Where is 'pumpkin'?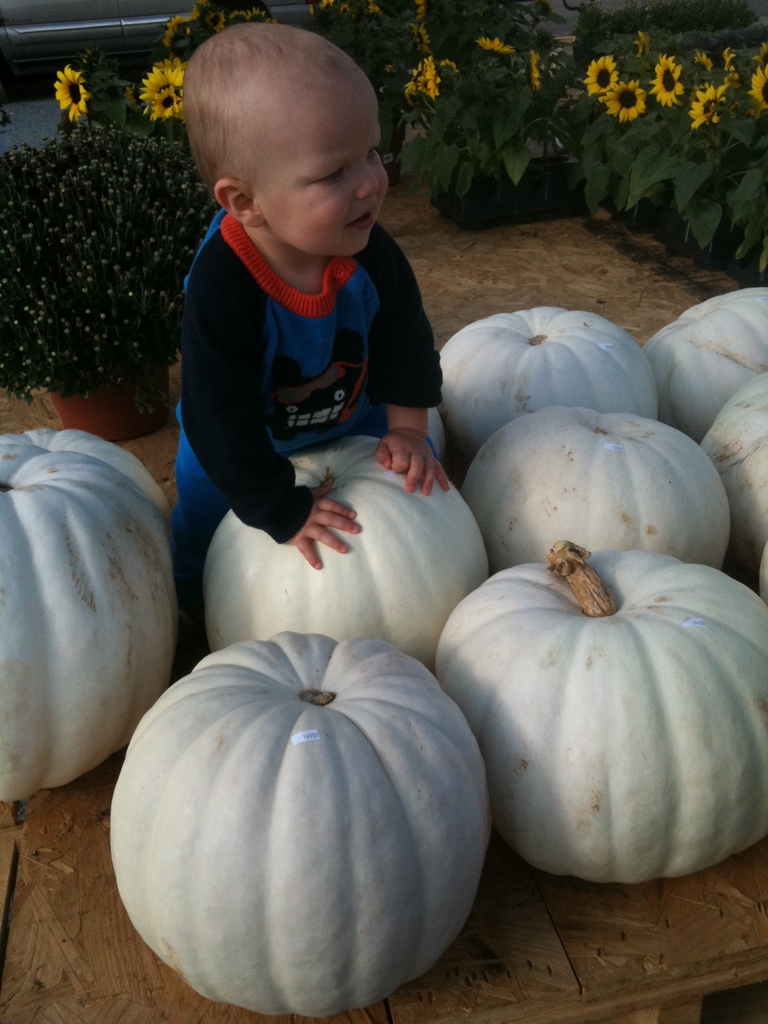
(left=433, top=535, right=767, bottom=886).
